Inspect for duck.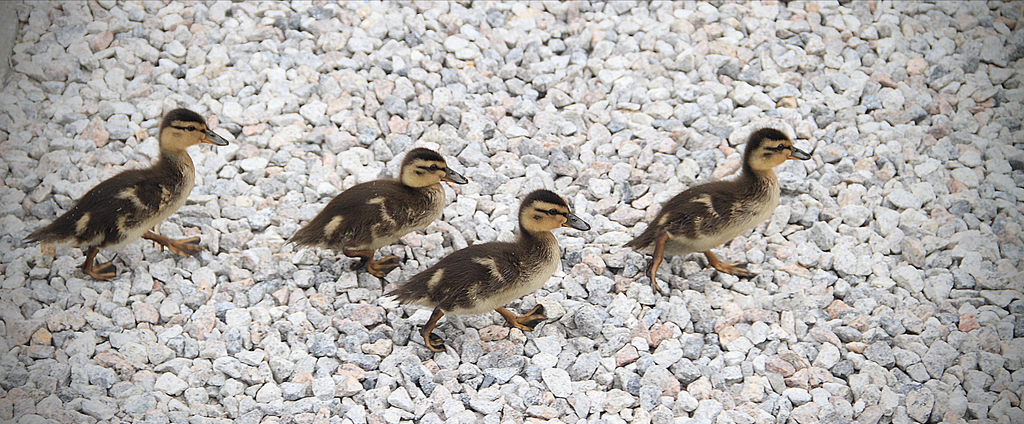
Inspection: box(285, 152, 468, 273).
